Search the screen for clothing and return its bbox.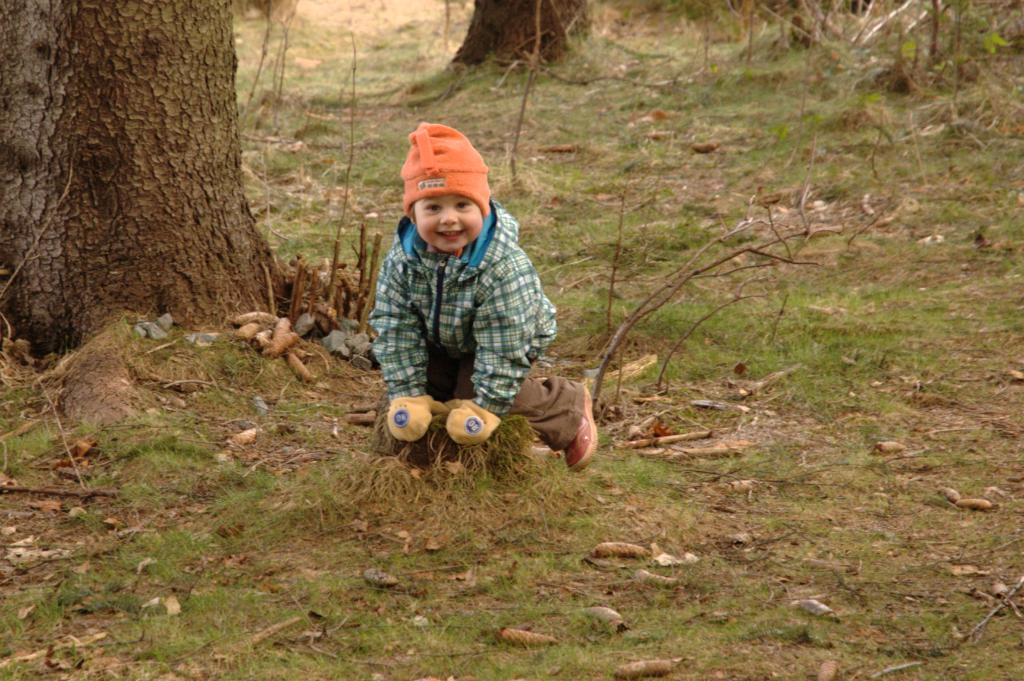
Found: (x1=369, y1=196, x2=557, y2=415).
